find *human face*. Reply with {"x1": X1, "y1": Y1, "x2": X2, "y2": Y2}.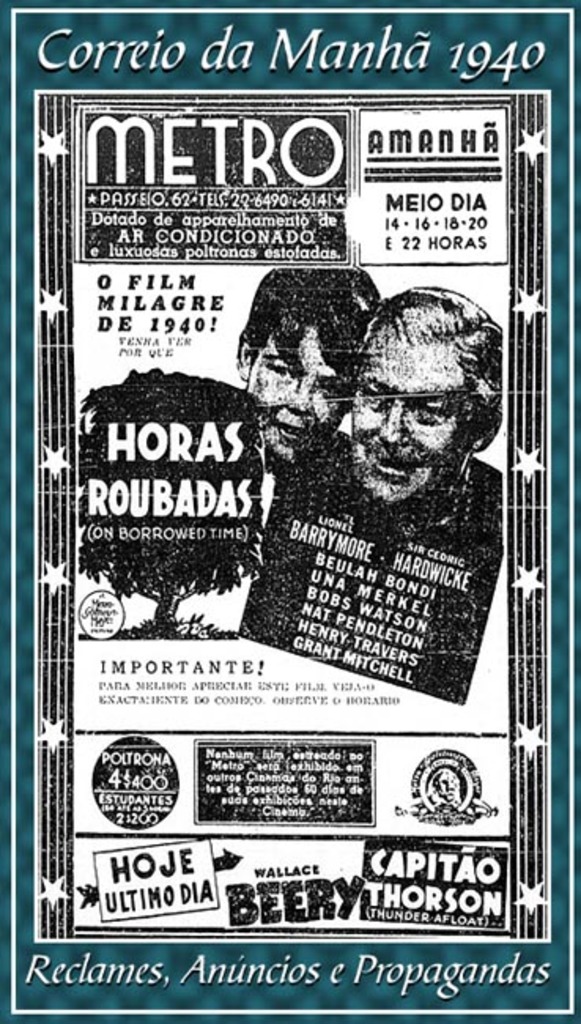
{"x1": 250, "y1": 331, "x2": 340, "y2": 465}.
